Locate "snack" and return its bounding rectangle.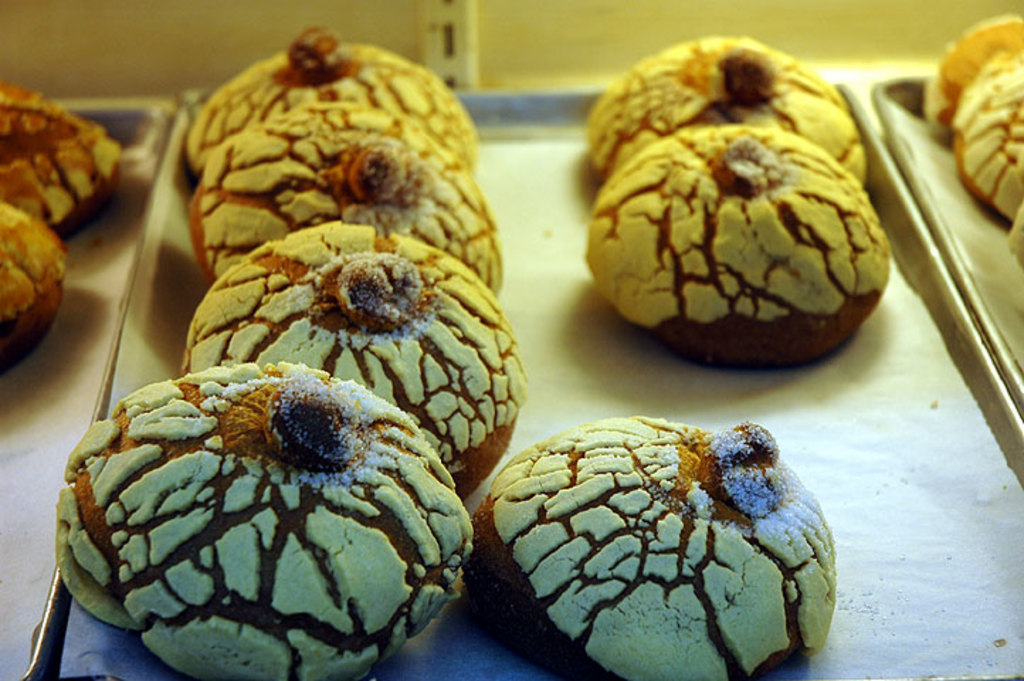
925,0,1023,146.
